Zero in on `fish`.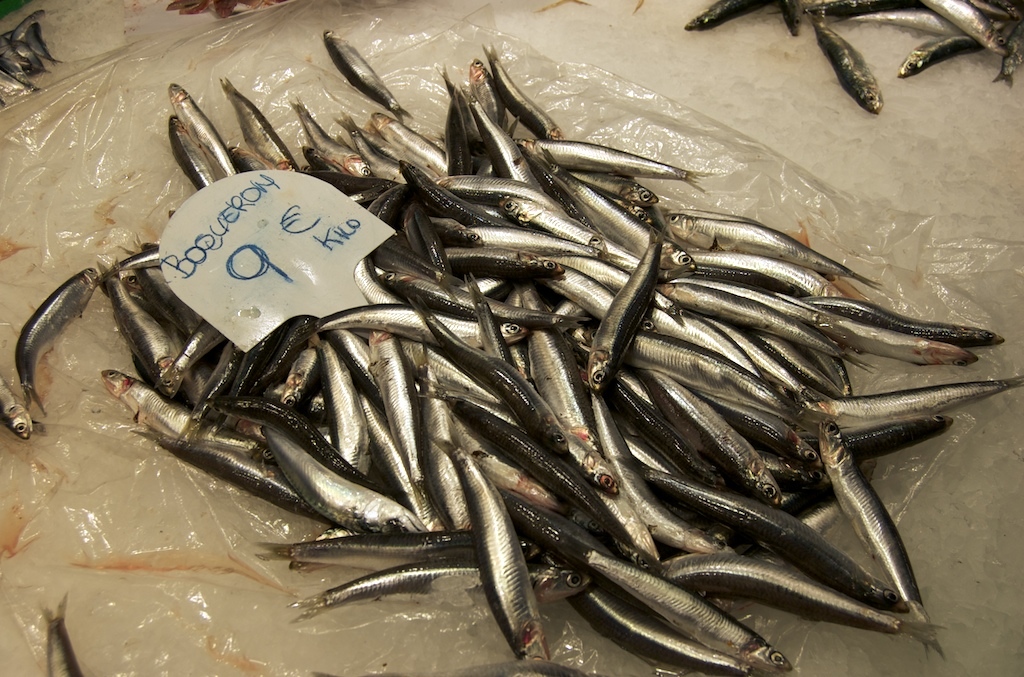
Zeroed in: left=688, top=248, right=855, bottom=299.
